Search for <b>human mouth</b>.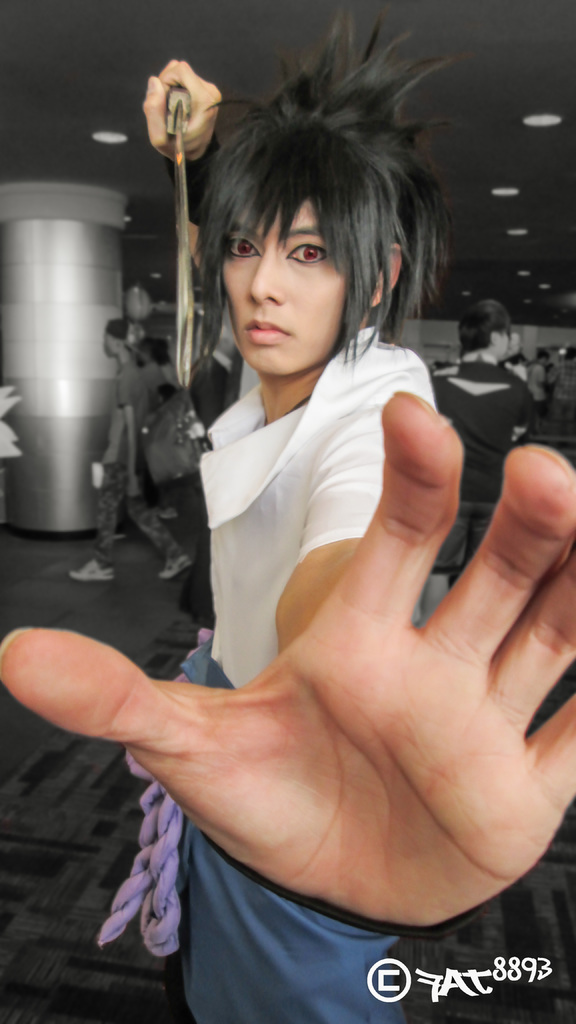
Found at (244, 319, 287, 346).
